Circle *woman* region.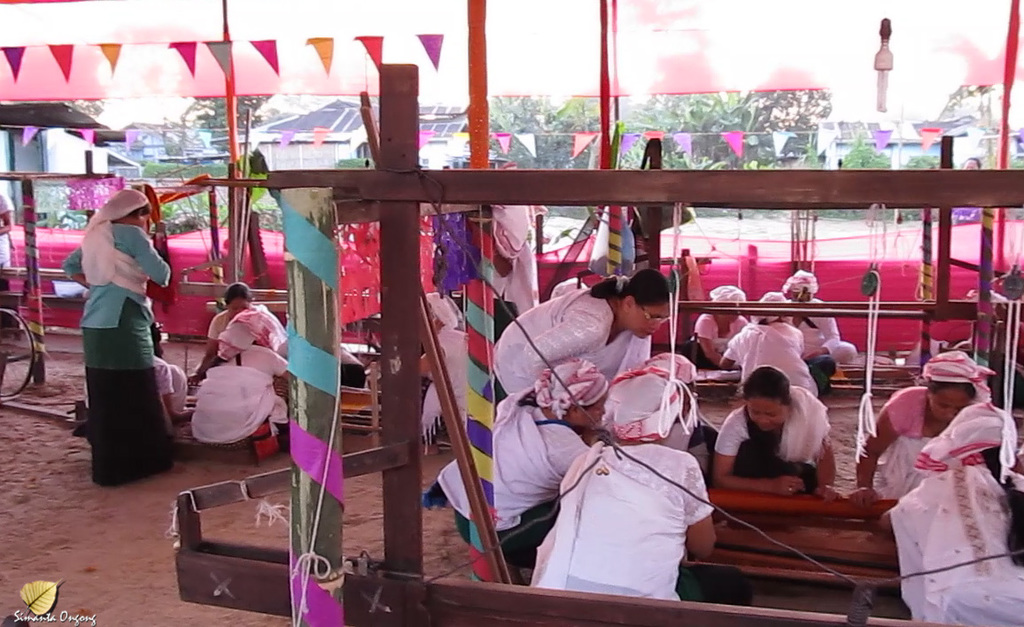
Region: box(844, 350, 989, 533).
